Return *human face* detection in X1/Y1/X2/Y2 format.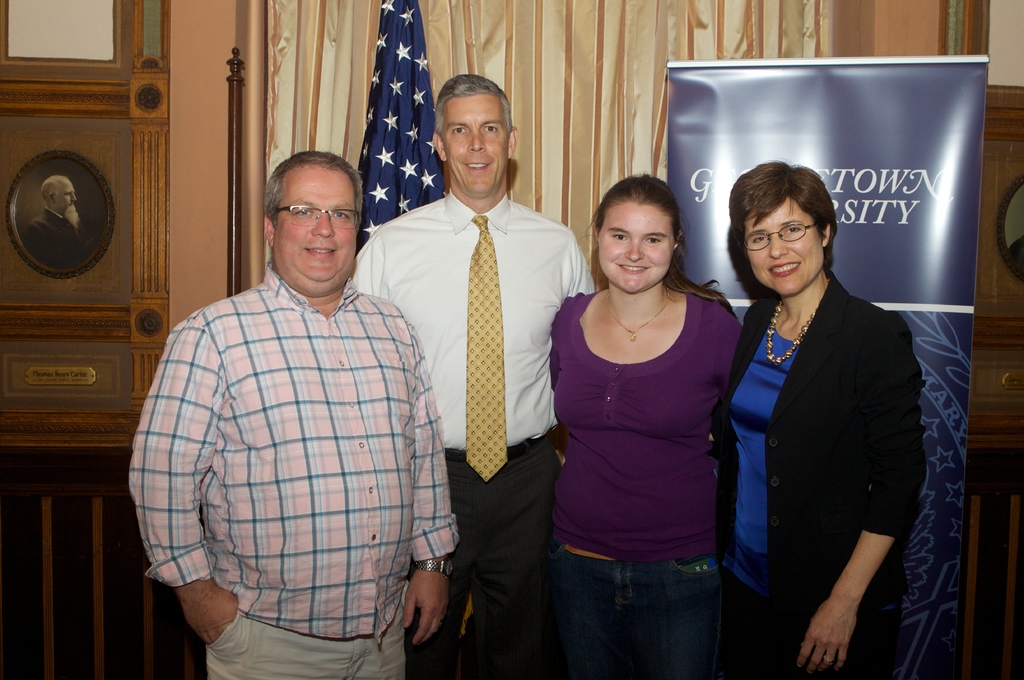
272/168/356/296.
